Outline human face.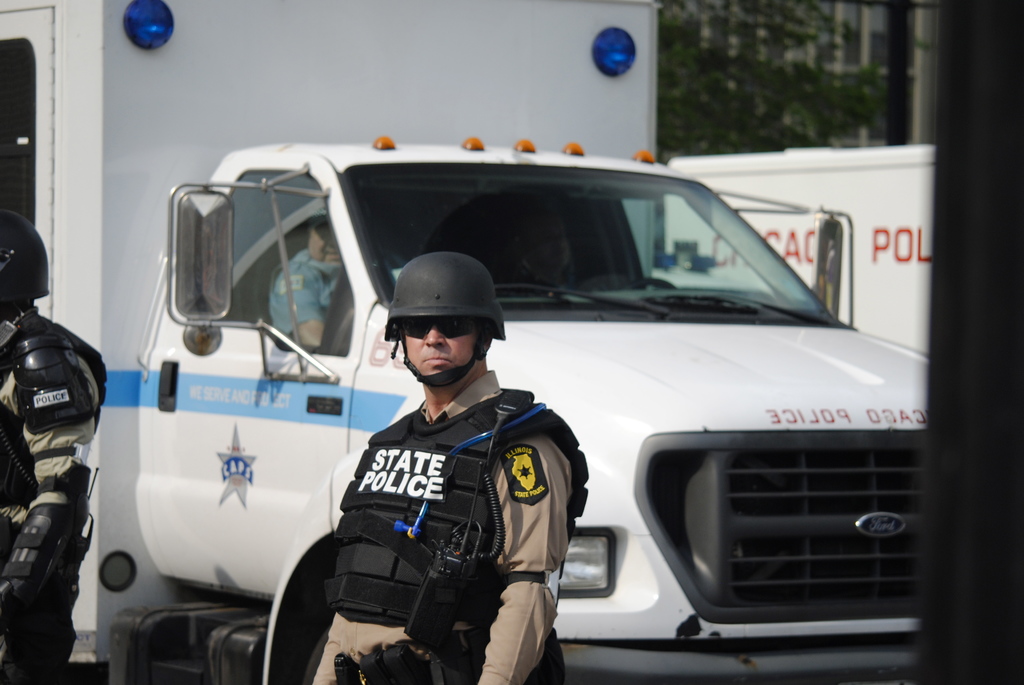
Outline: (400,321,484,374).
